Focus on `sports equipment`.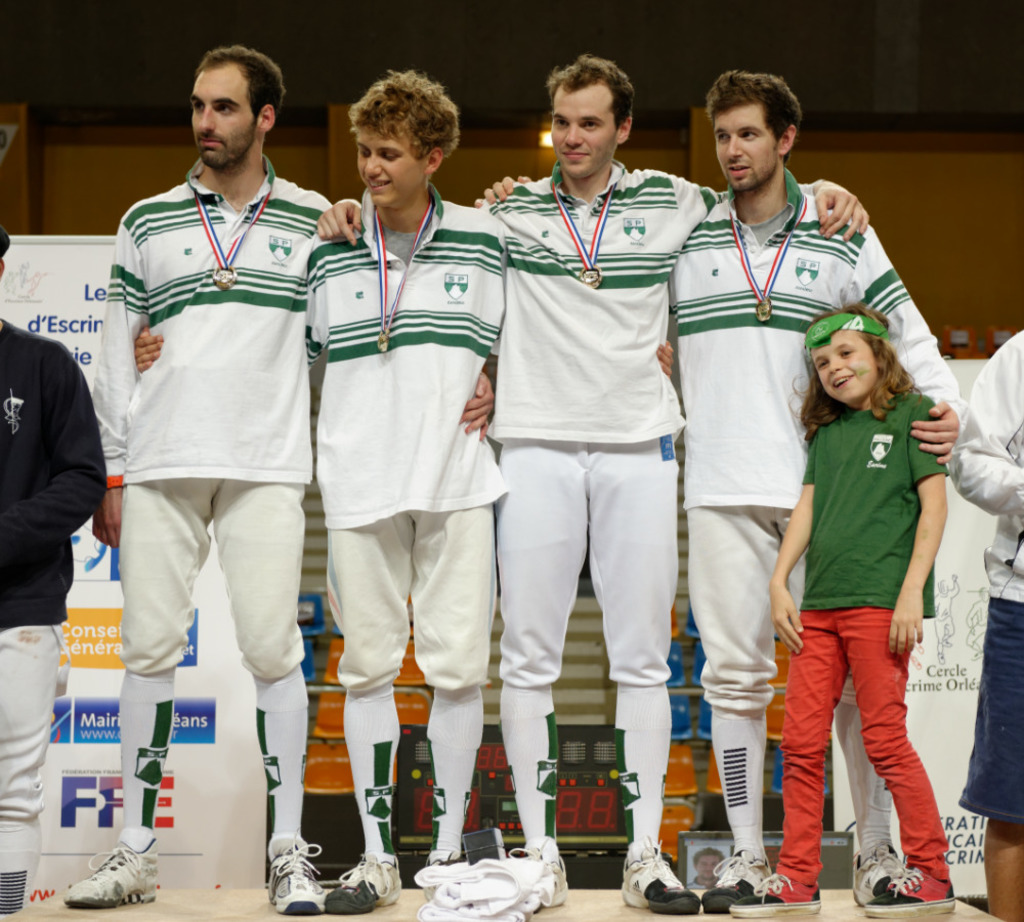
Focused at box(852, 846, 900, 906).
